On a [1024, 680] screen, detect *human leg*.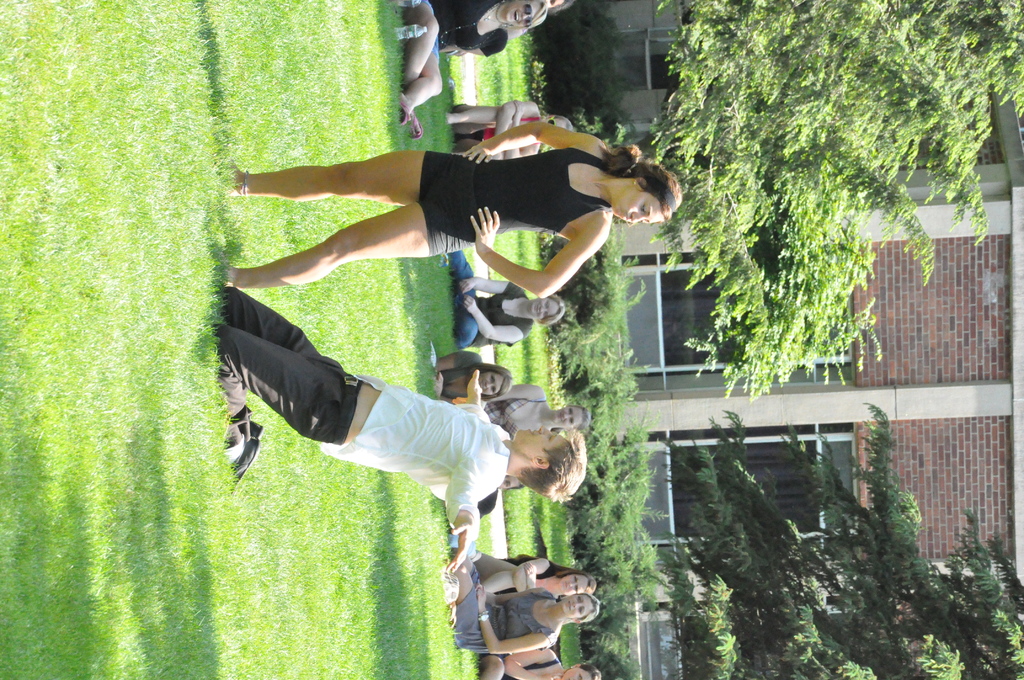
Rect(460, 313, 479, 346).
